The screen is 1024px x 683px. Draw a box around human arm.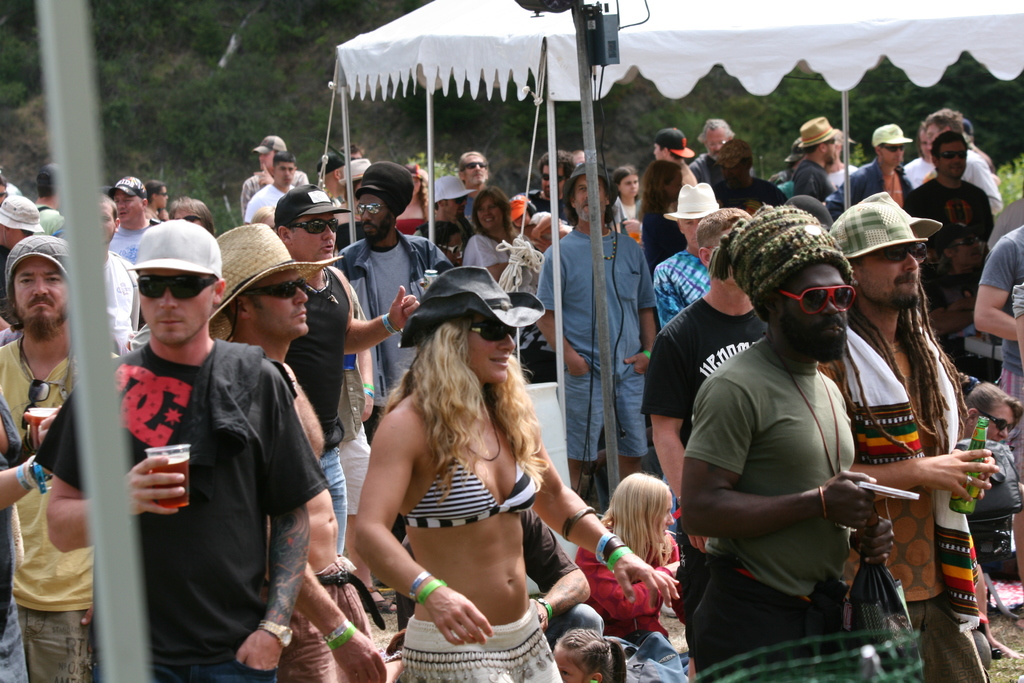
pyautogui.locateOnScreen(42, 393, 181, 552).
